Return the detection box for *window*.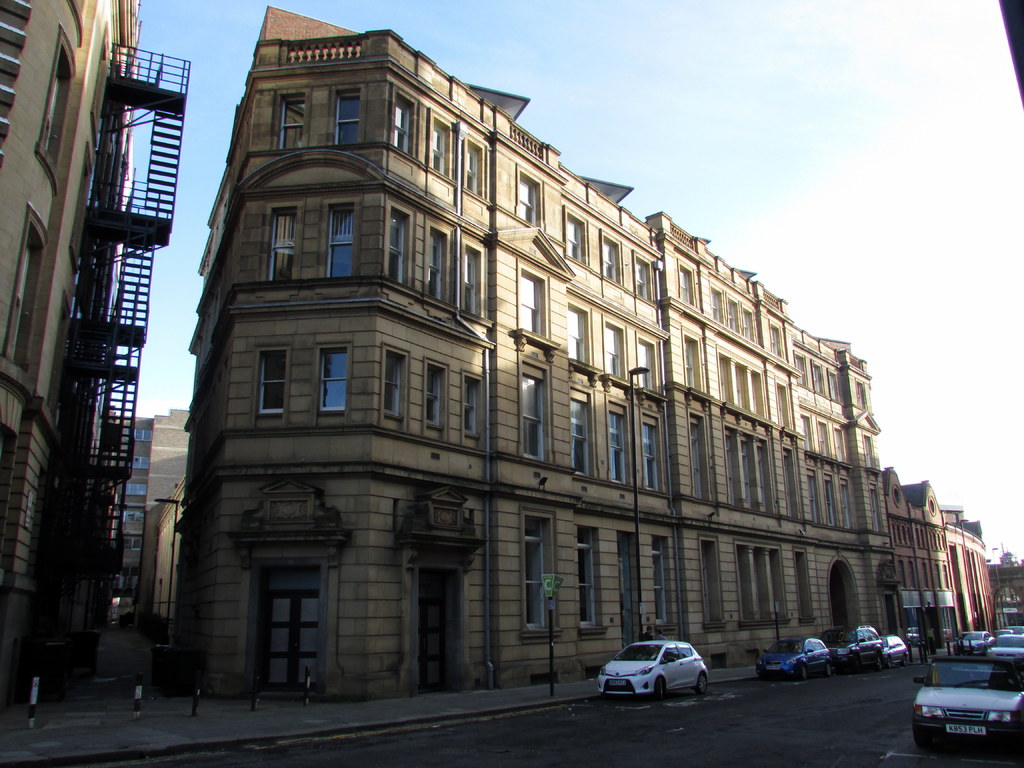
419, 239, 452, 303.
